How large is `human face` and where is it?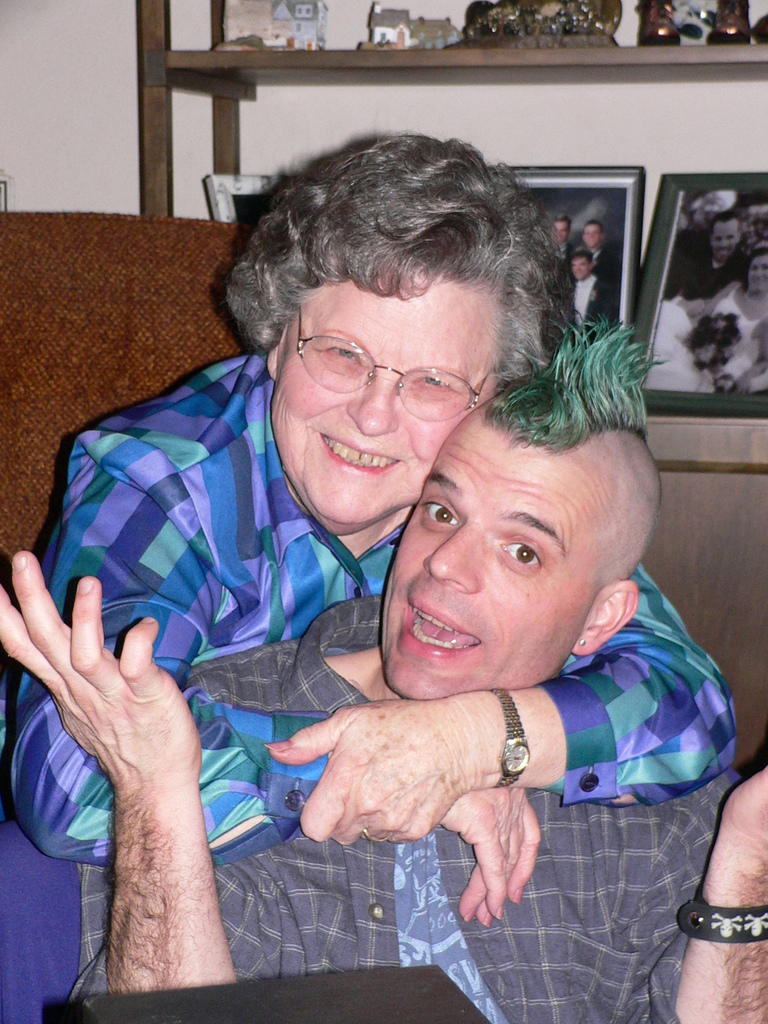
Bounding box: rect(747, 257, 767, 292).
